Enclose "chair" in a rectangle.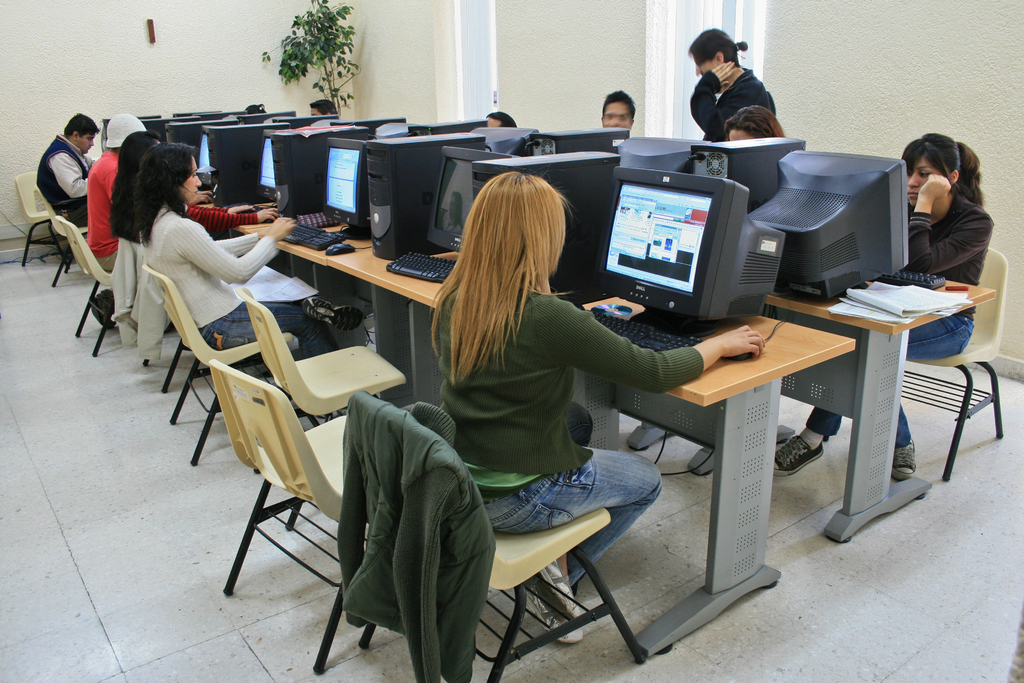
[x1=143, y1=259, x2=295, y2=468].
